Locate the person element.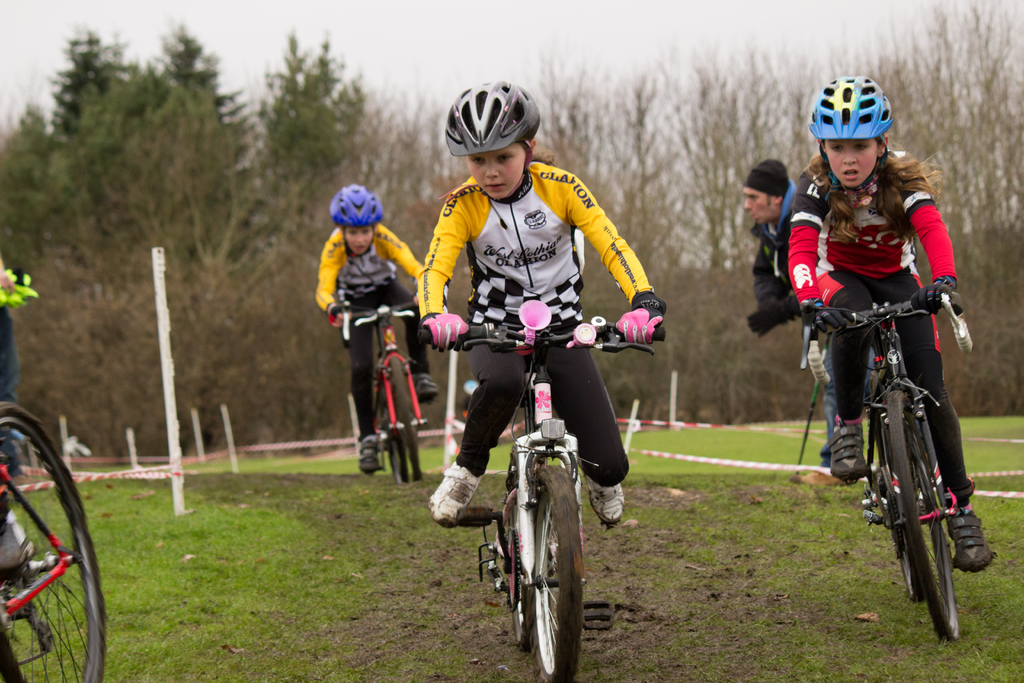
Element bbox: select_region(318, 174, 451, 476).
